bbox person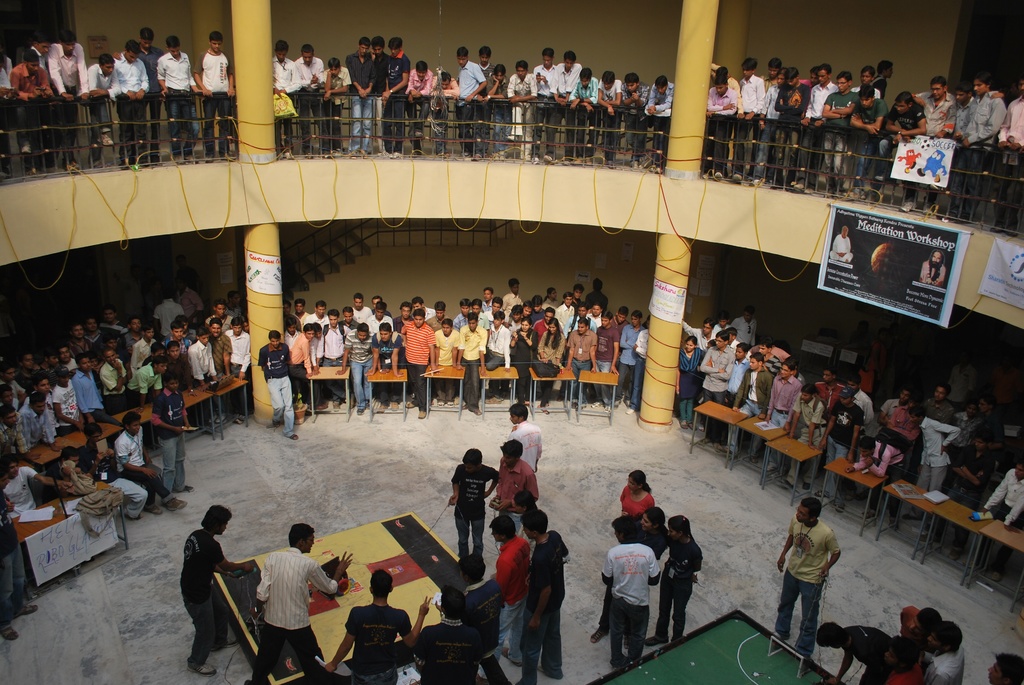
bbox=[706, 77, 740, 179]
